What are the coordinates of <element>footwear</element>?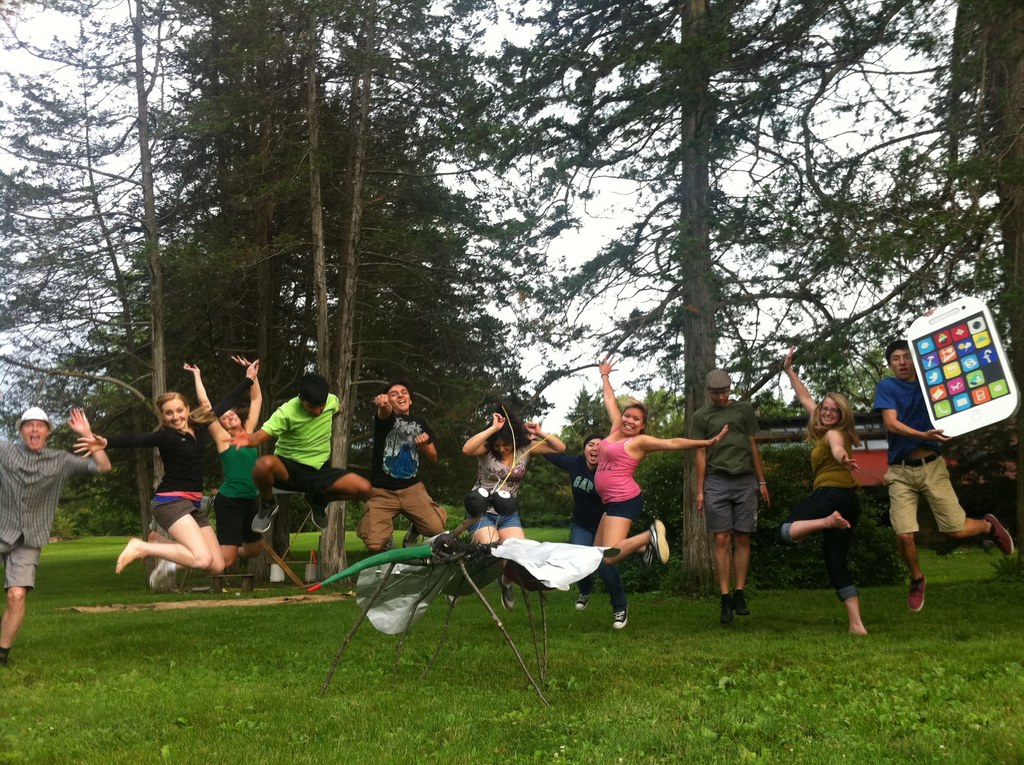
0, 647, 15, 676.
